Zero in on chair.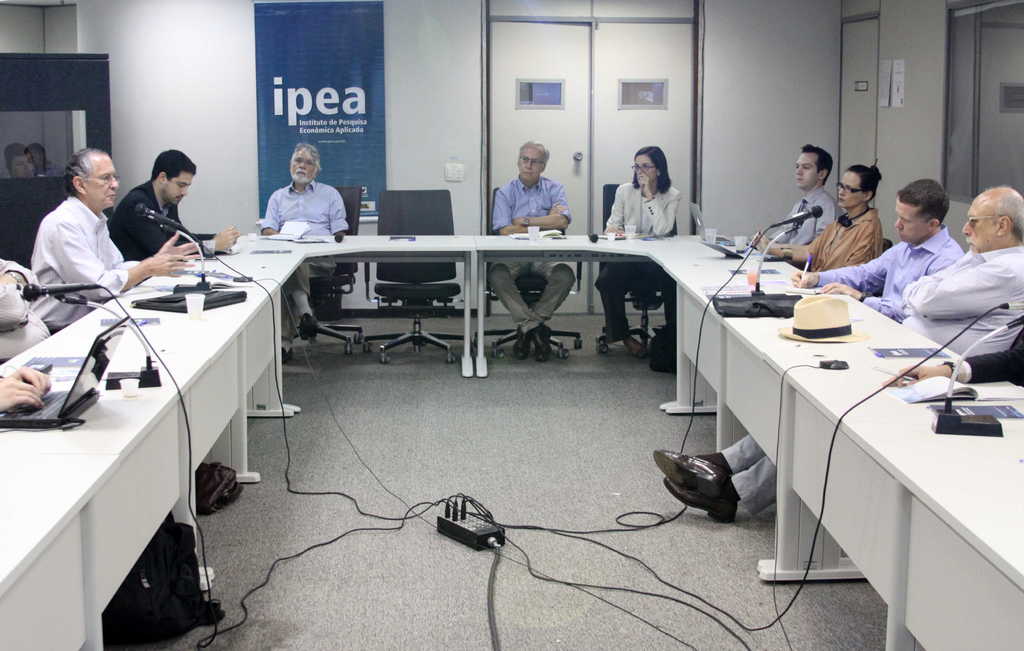
Zeroed in: crop(479, 183, 582, 359).
